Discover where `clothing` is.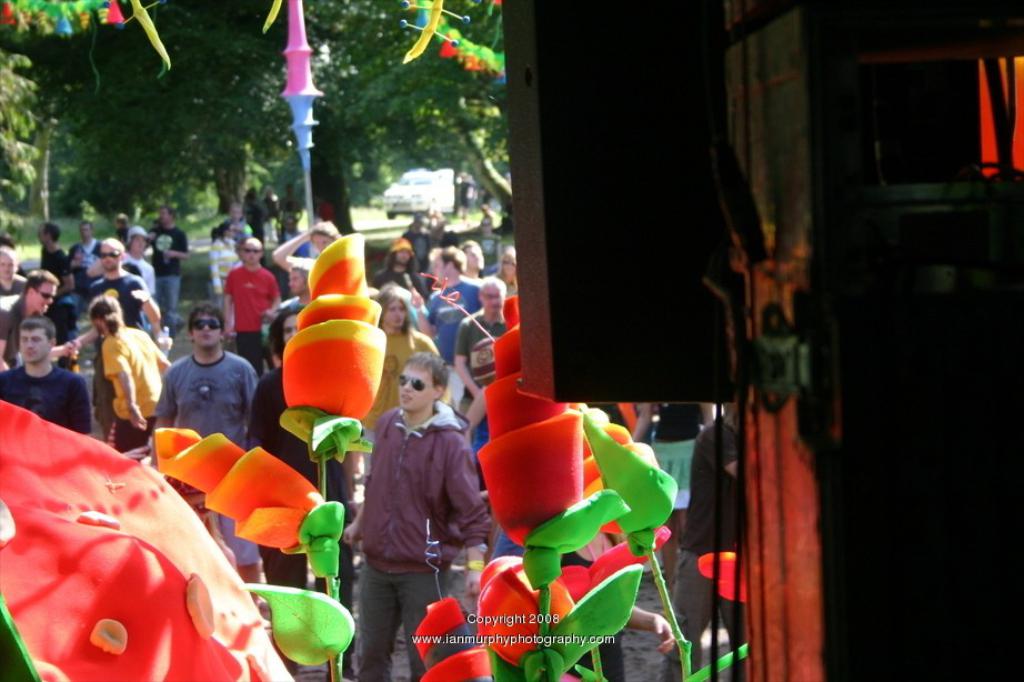
Discovered at detection(96, 315, 161, 459).
